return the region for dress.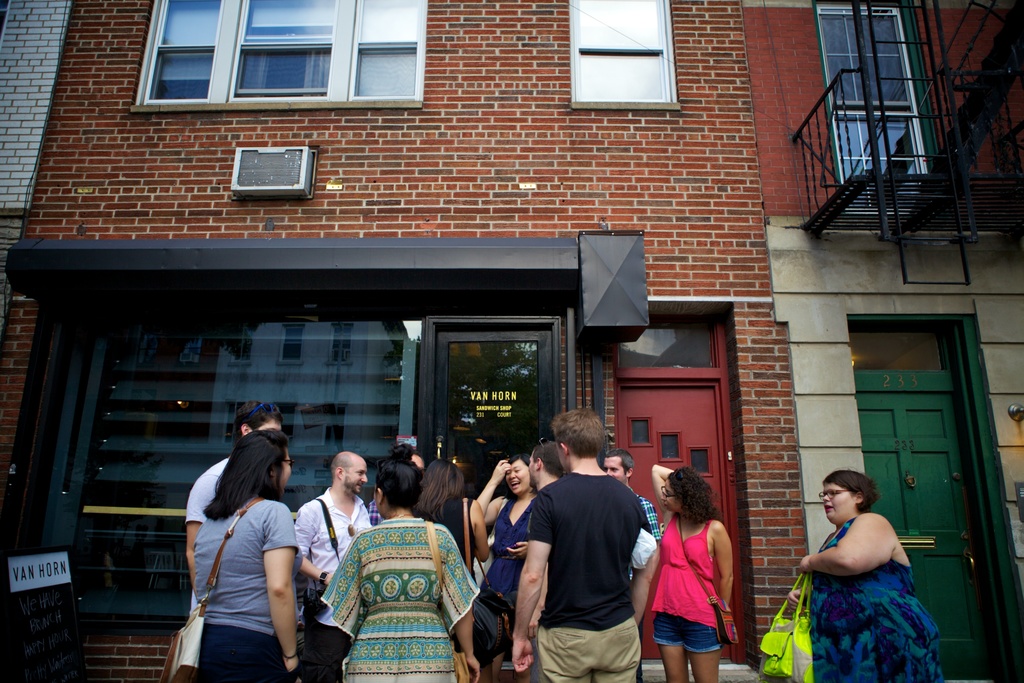
[812, 516, 947, 682].
